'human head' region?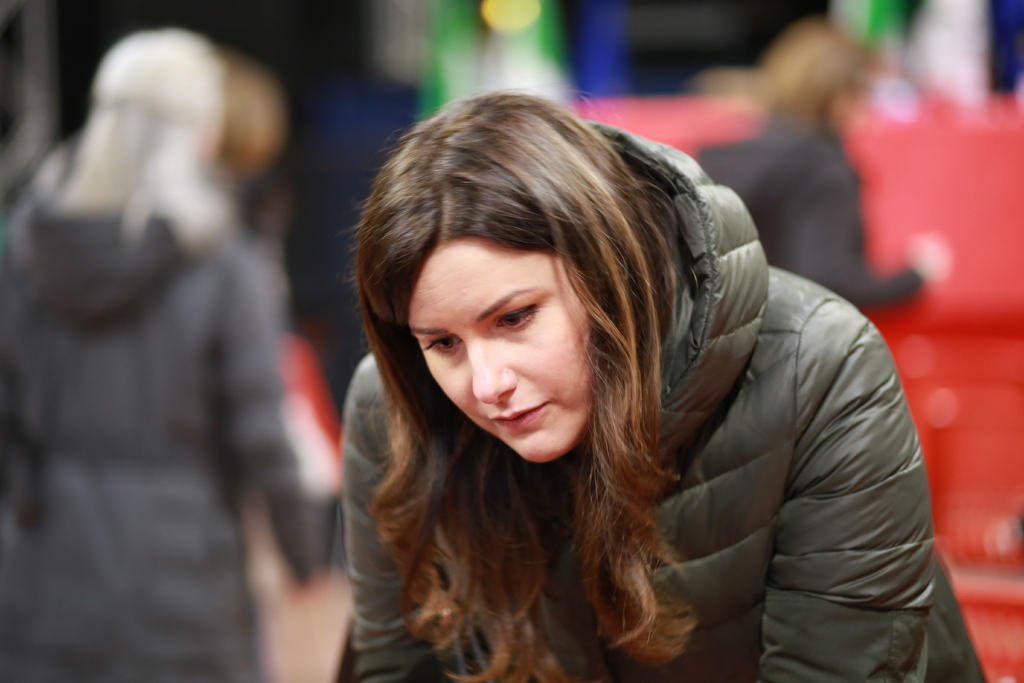
detection(373, 106, 674, 465)
